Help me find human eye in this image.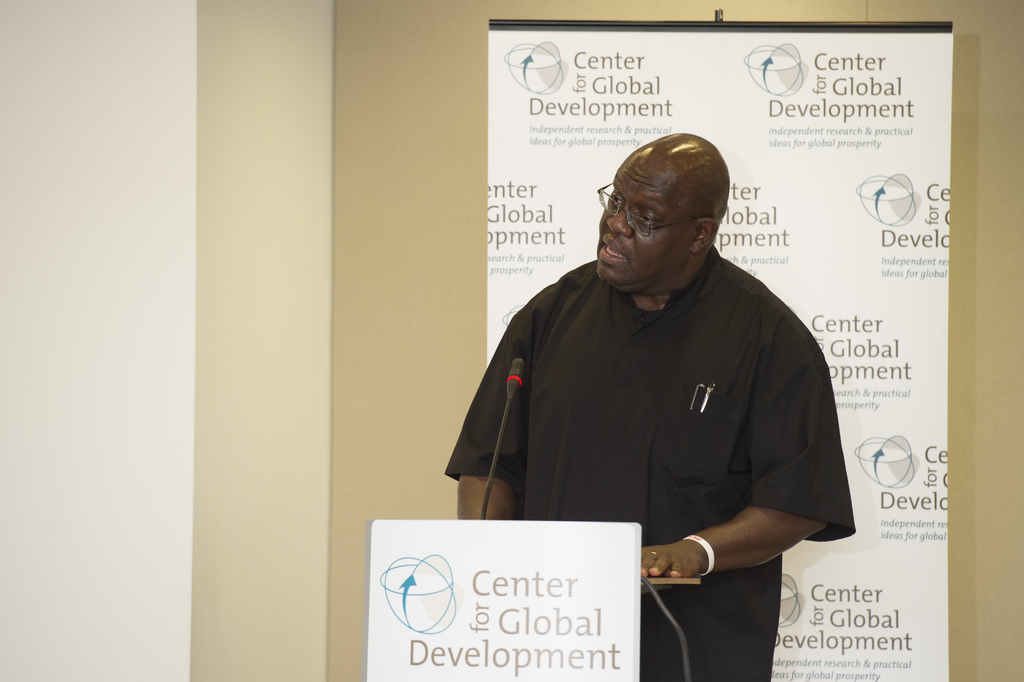
Found it: x1=611 y1=189 x2=621 y2=206.
